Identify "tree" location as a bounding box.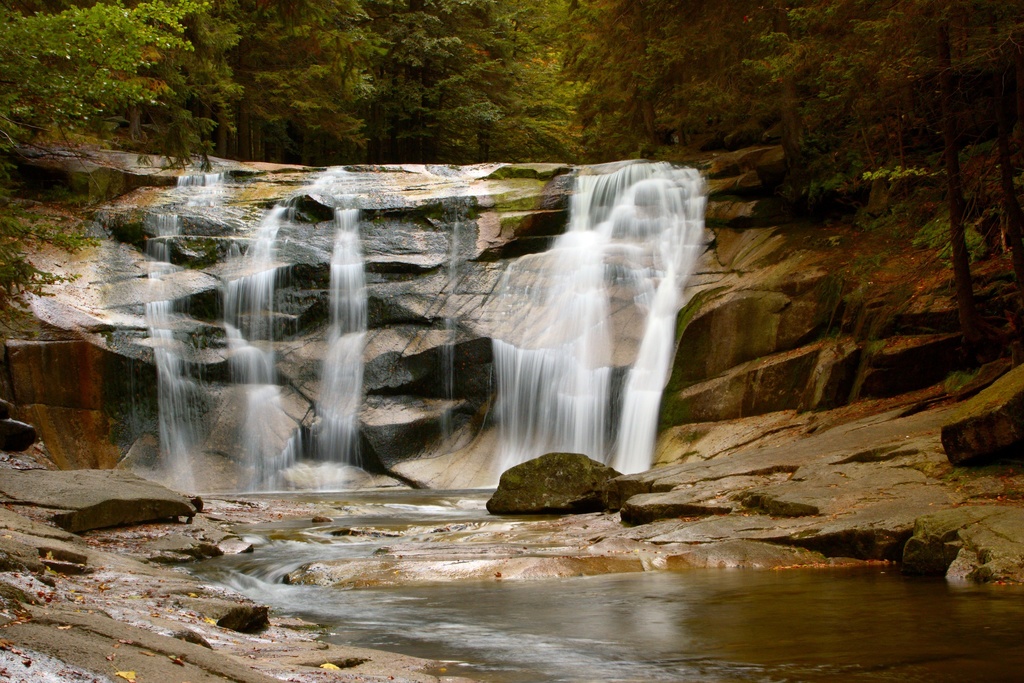
bbox(376, 0, 502, 160).
